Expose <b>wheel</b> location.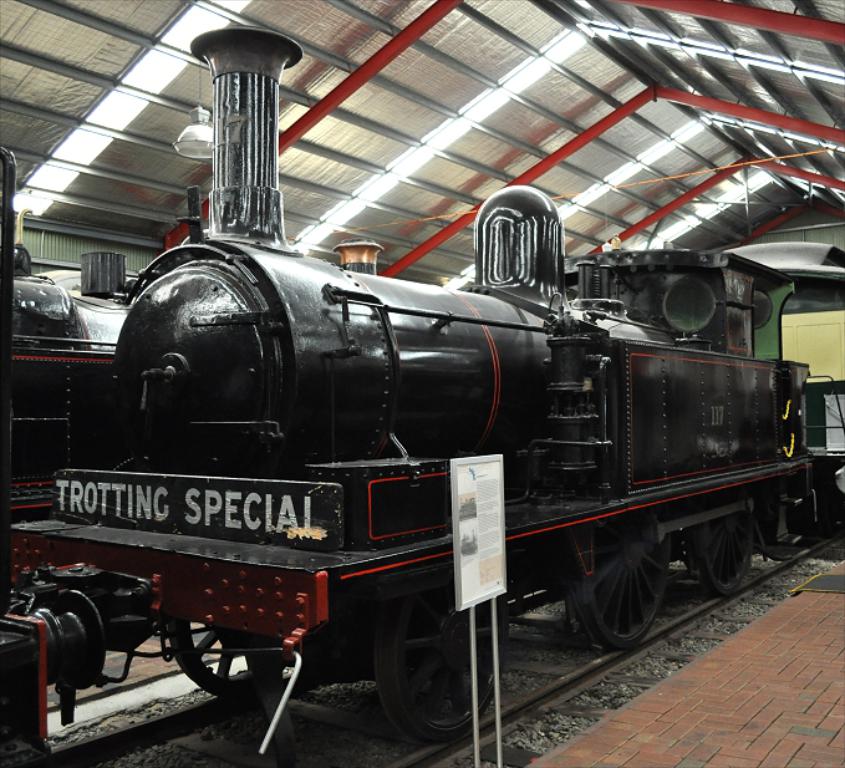
Exposed at l=167, t=620, r=266, b=701.
